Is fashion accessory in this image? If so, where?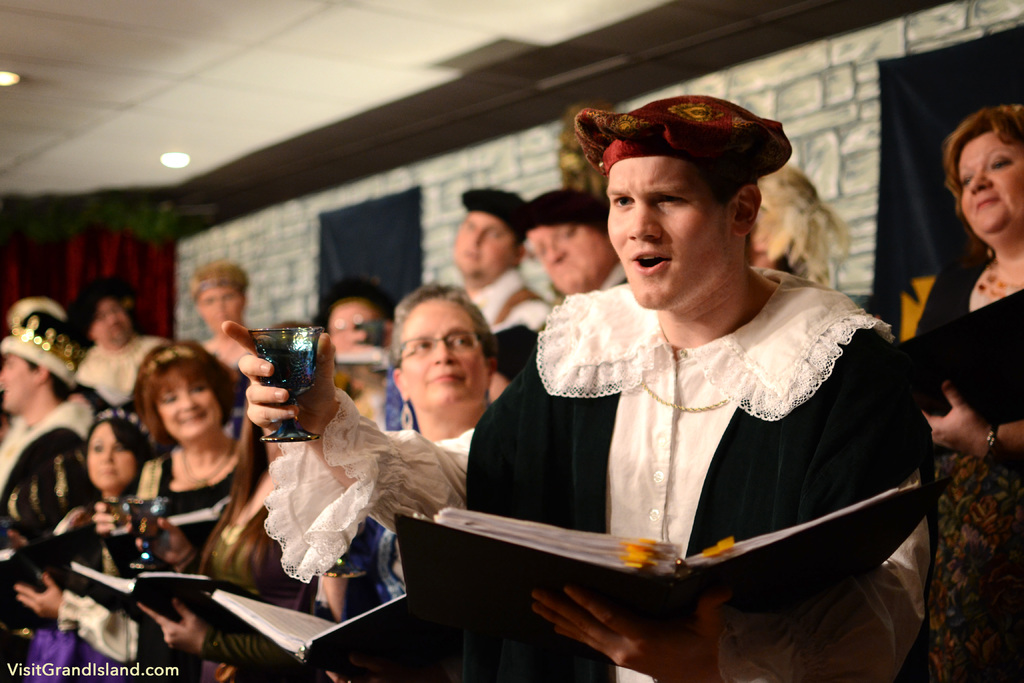
Yes, at {"left": 399, "top": 398, "right": 412, "bottom": 429}.
